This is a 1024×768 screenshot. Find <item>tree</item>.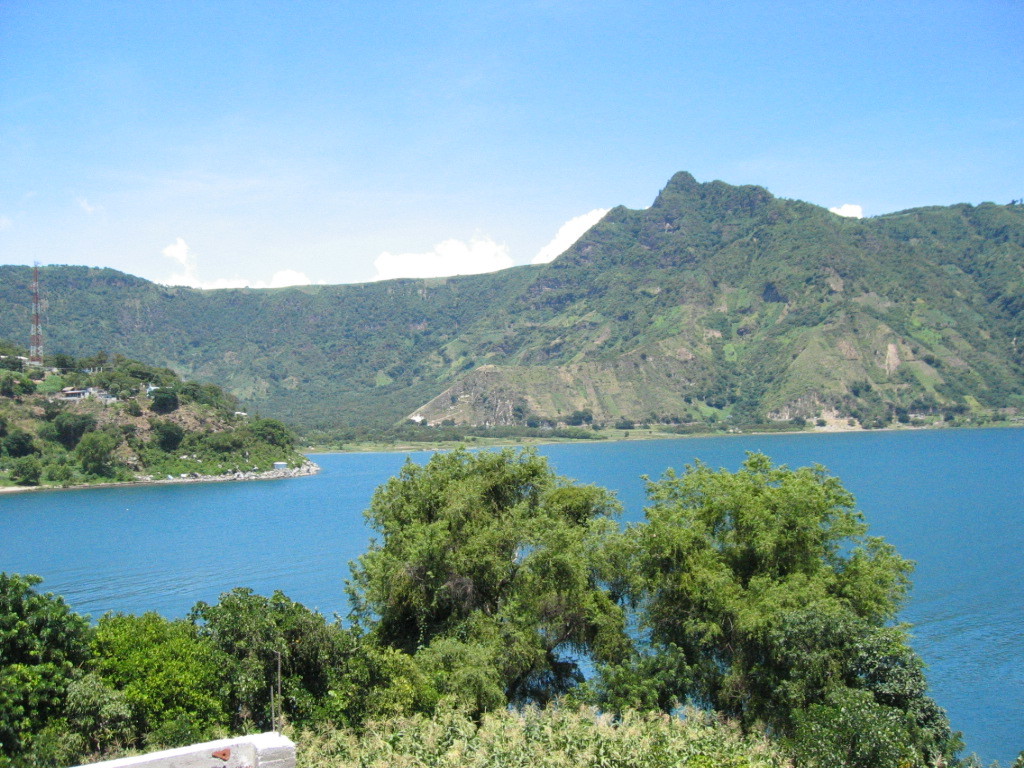
Bounding box: bbox(0, 355, 23, 374).
